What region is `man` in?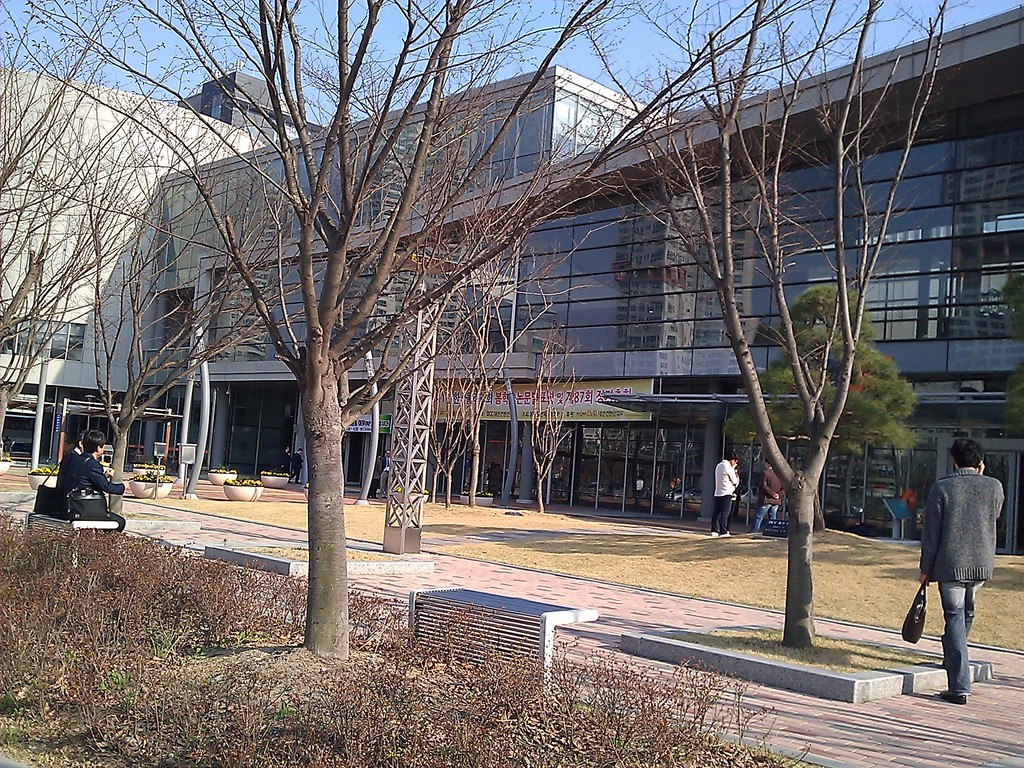
[x1=378, y1=449, x2=392, y2=498].
